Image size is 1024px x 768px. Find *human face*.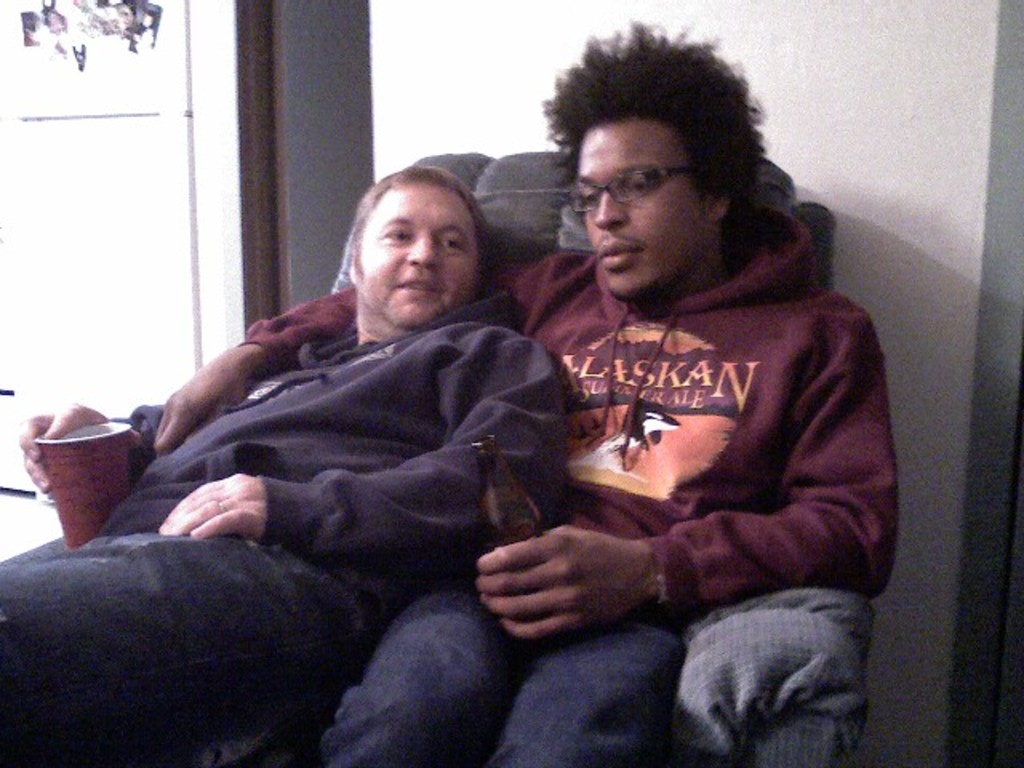
box=[574, 123, 702, 293].
